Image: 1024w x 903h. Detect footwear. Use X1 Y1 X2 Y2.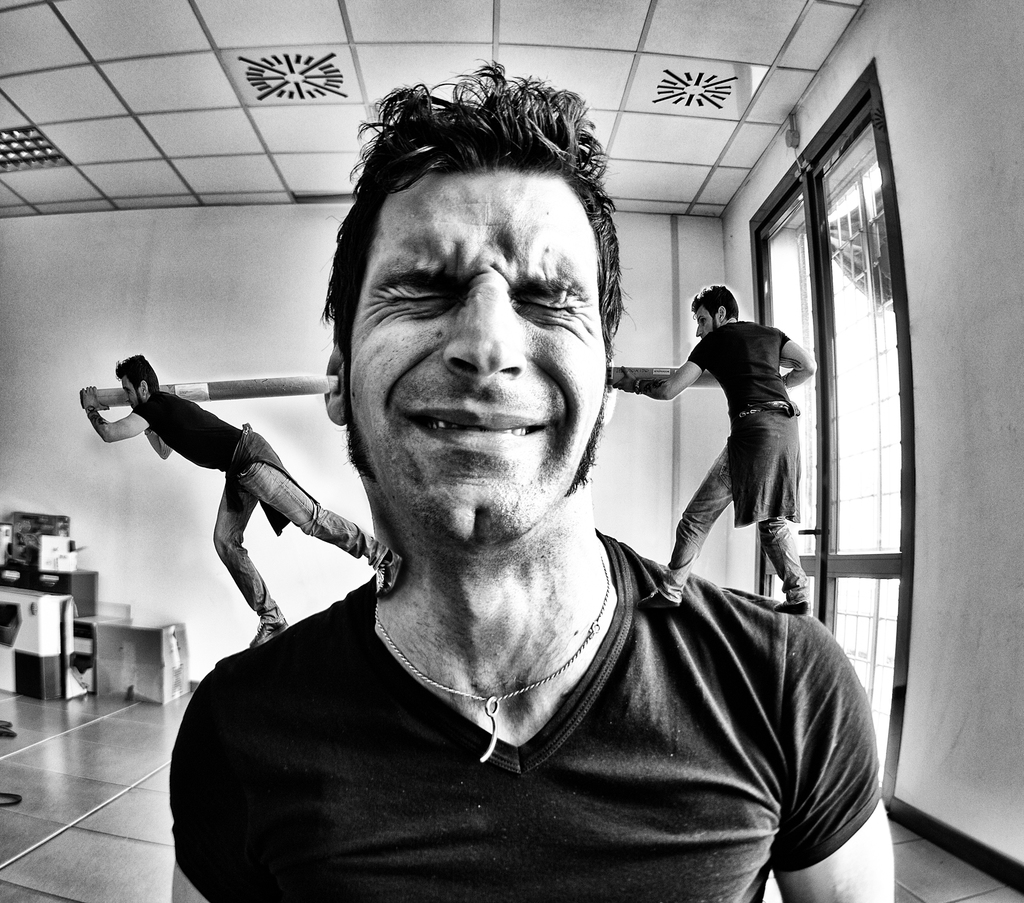
249 616 292 650.
